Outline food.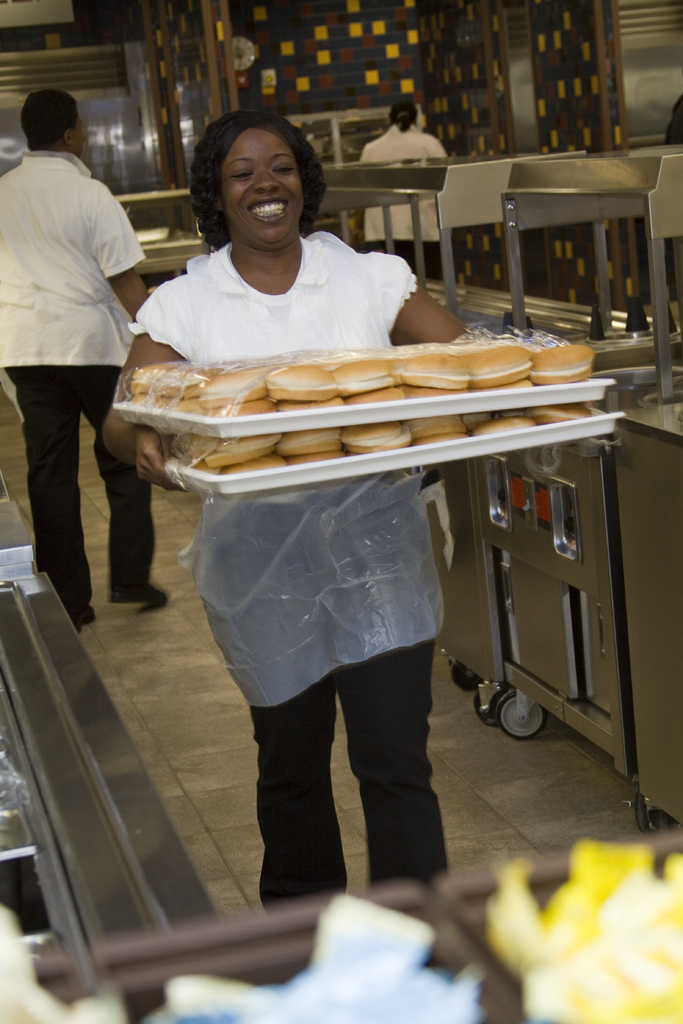
Outline: box(144, 891, 485, 1023).
